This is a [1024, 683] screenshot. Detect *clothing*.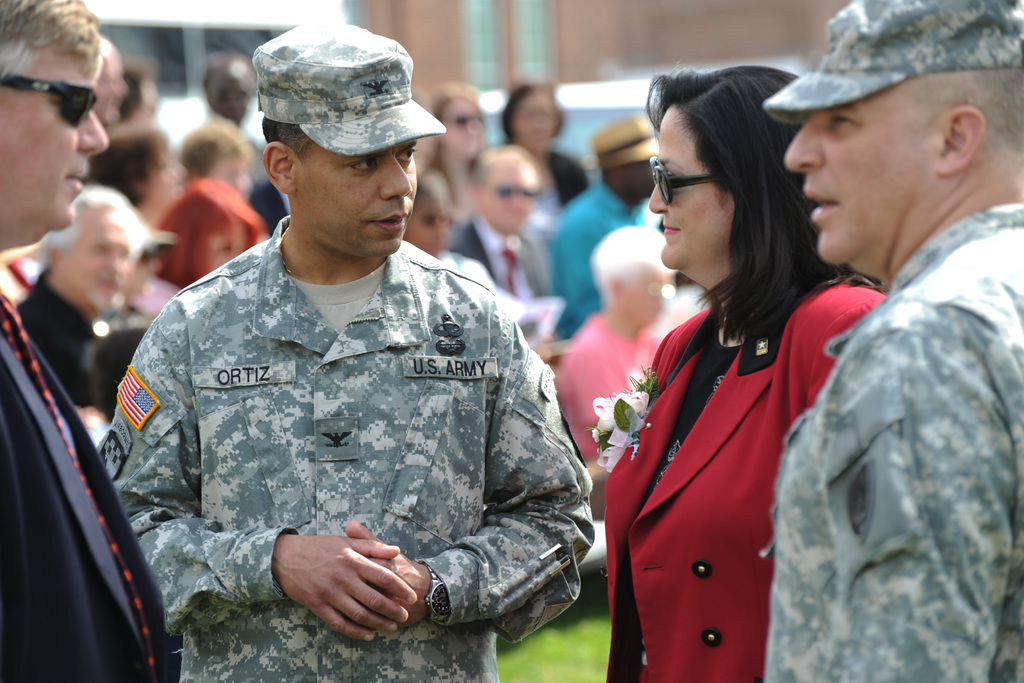
bbox=[249, 189, 288, 239].
